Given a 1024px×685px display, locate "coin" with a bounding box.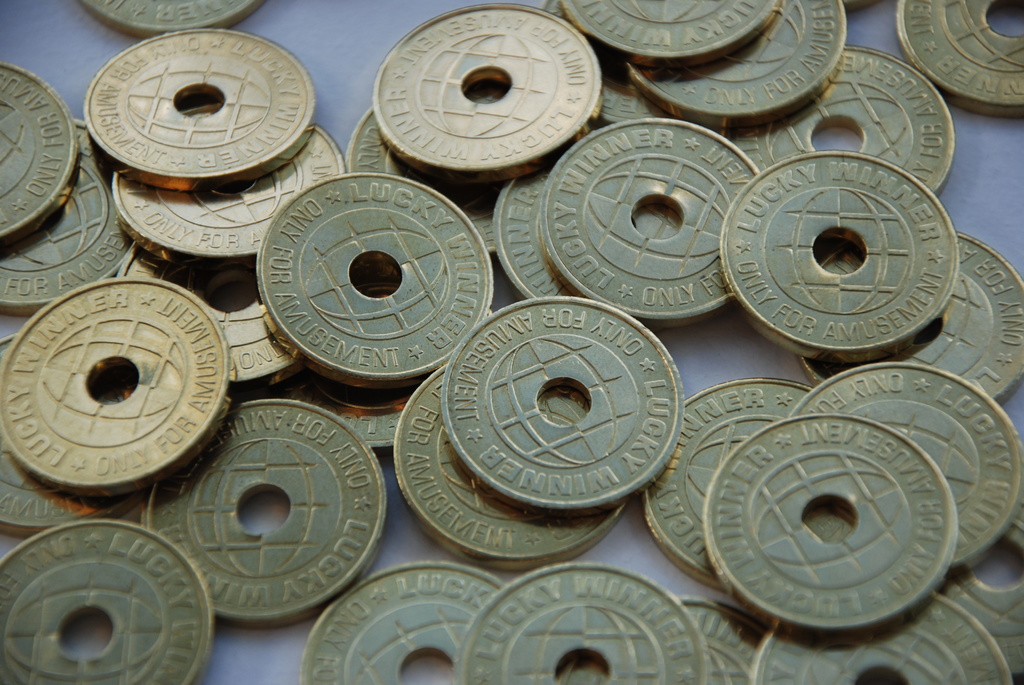
Located: {"x1": 252, "y1": 173, "x2": 493, "y2": 393}.
